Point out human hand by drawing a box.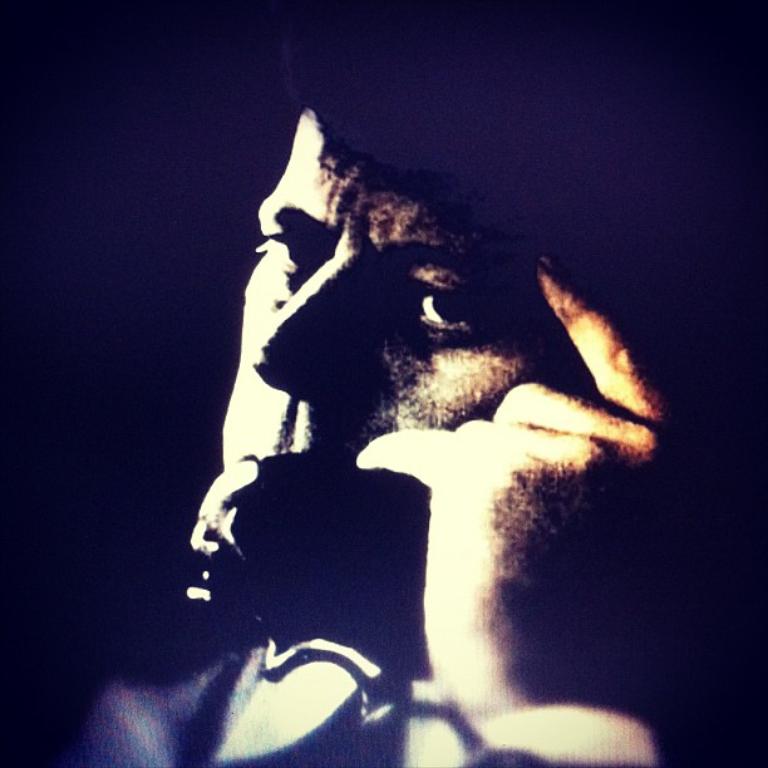
bbox=[365, 252, 696, 725].
